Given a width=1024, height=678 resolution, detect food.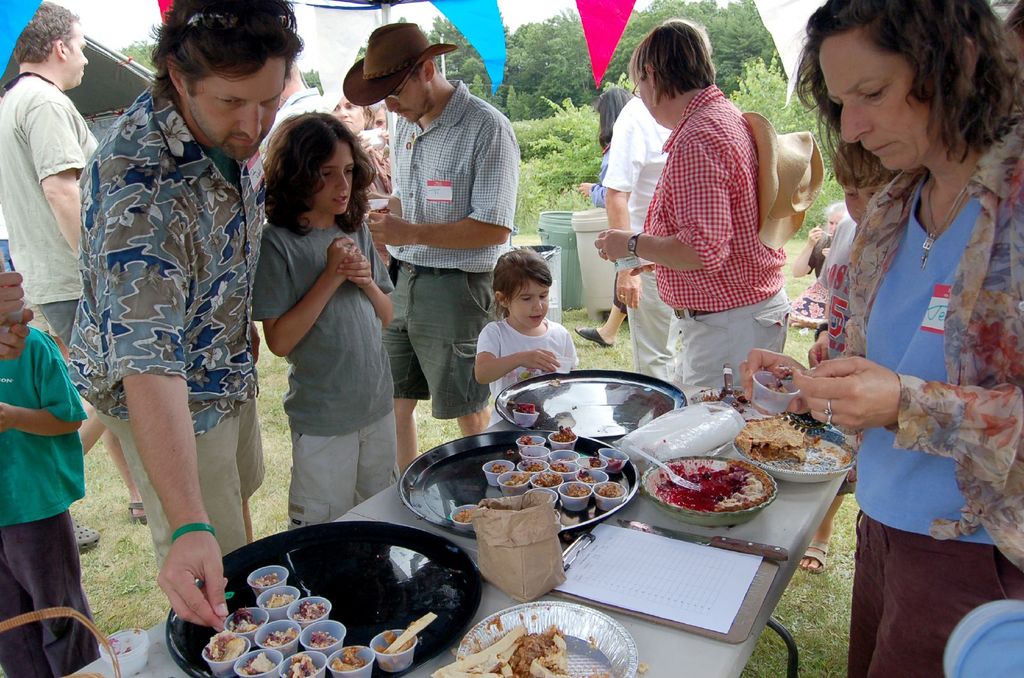
left=101, top=636, right=132, bottom=656.
